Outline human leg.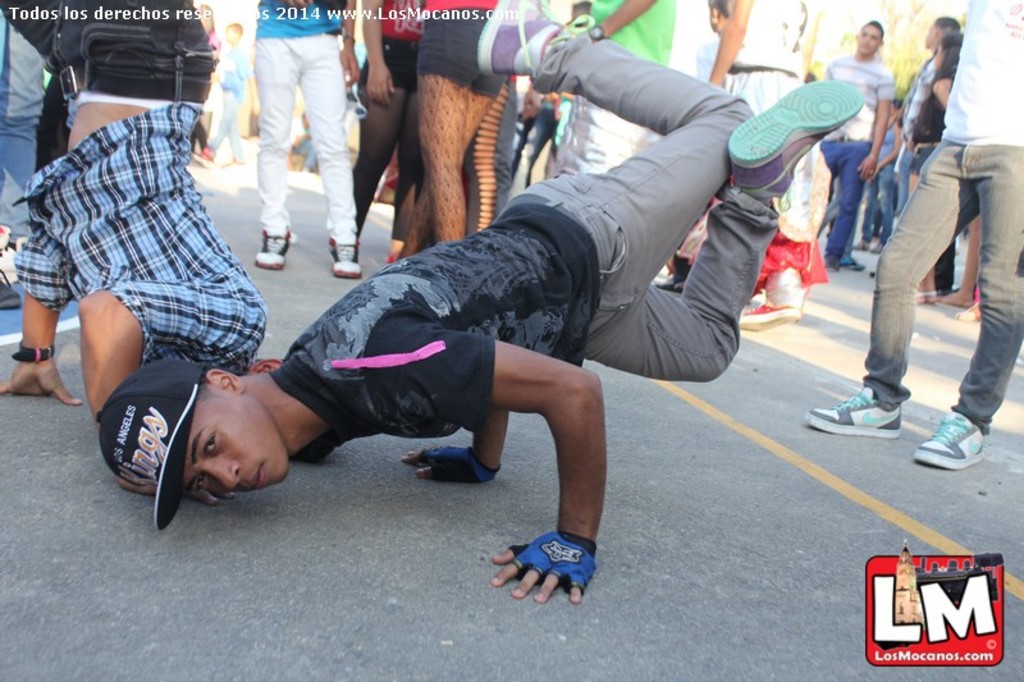
Outline: <box>300,41,362,282</box>.
